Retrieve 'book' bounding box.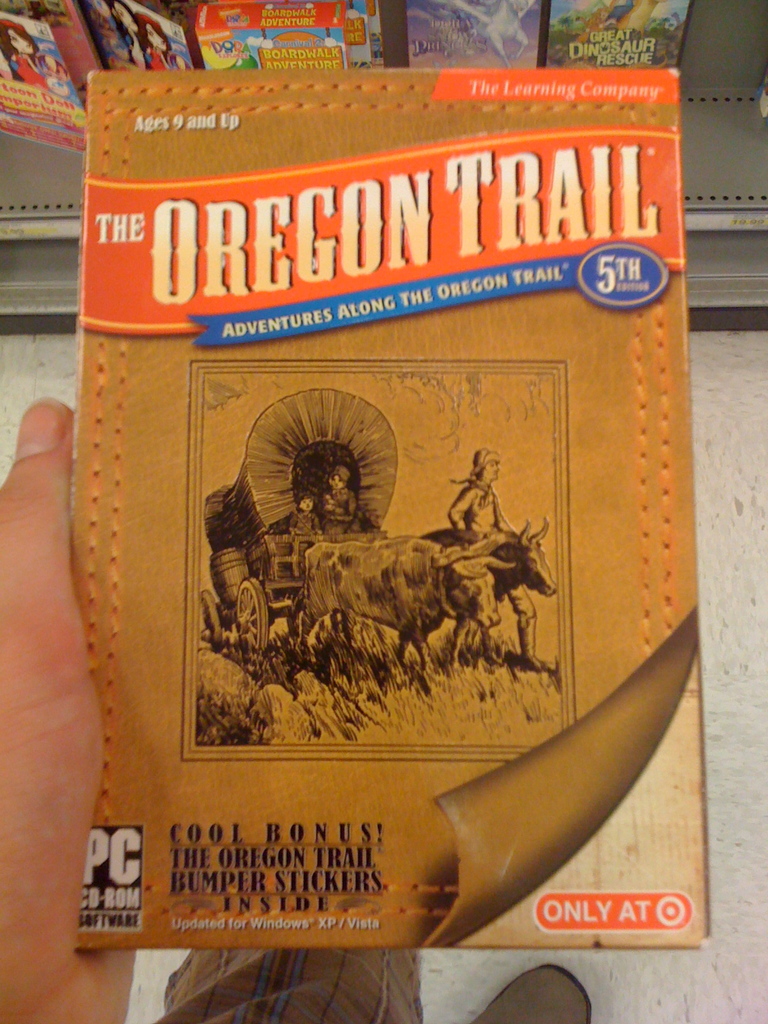
Bounding box: (x1=0, y1=0, x2=81, y2=166).
